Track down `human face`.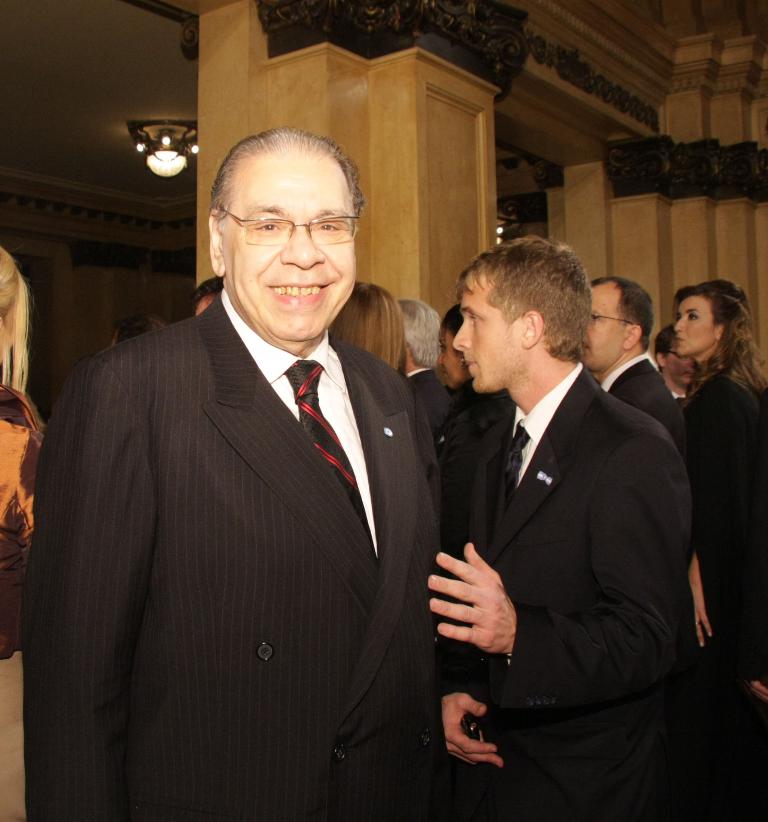
Tracked to (left=440, top=321, right=463, bottom=384).
